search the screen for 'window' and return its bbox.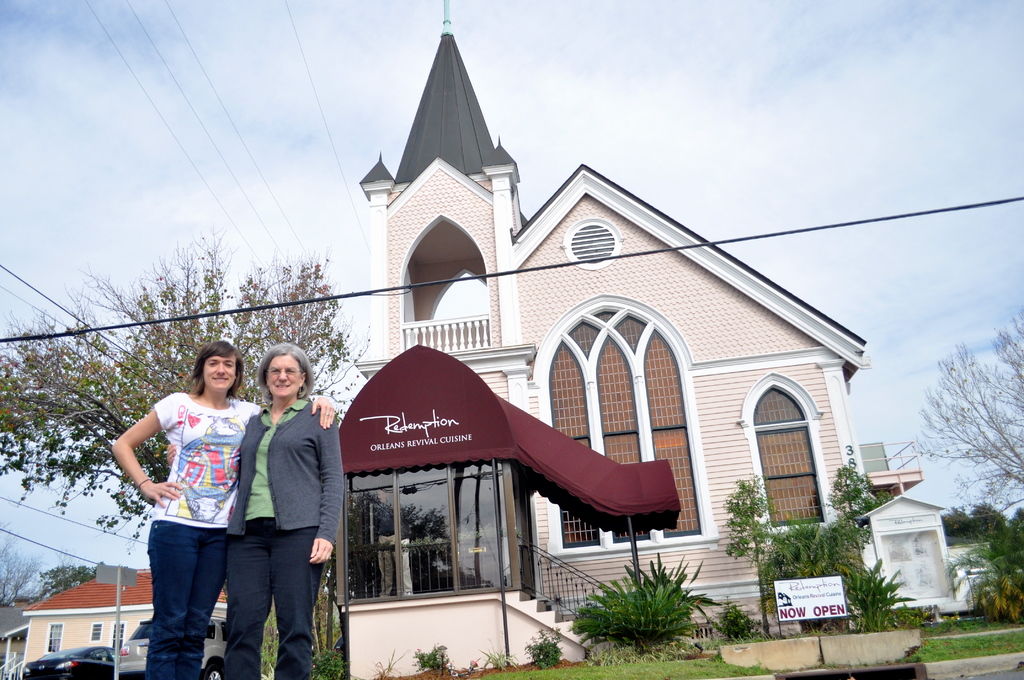
Found: bbox=[83, 644, 111, 664].
